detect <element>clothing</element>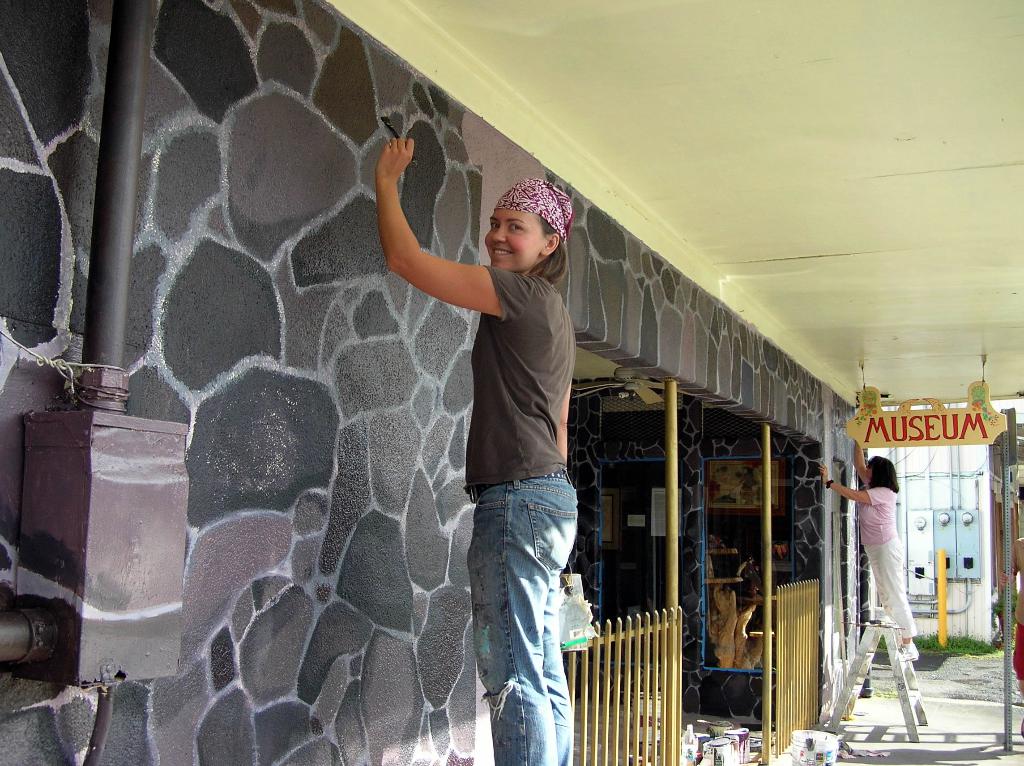
bbox=(856, 479, 918, 646)
